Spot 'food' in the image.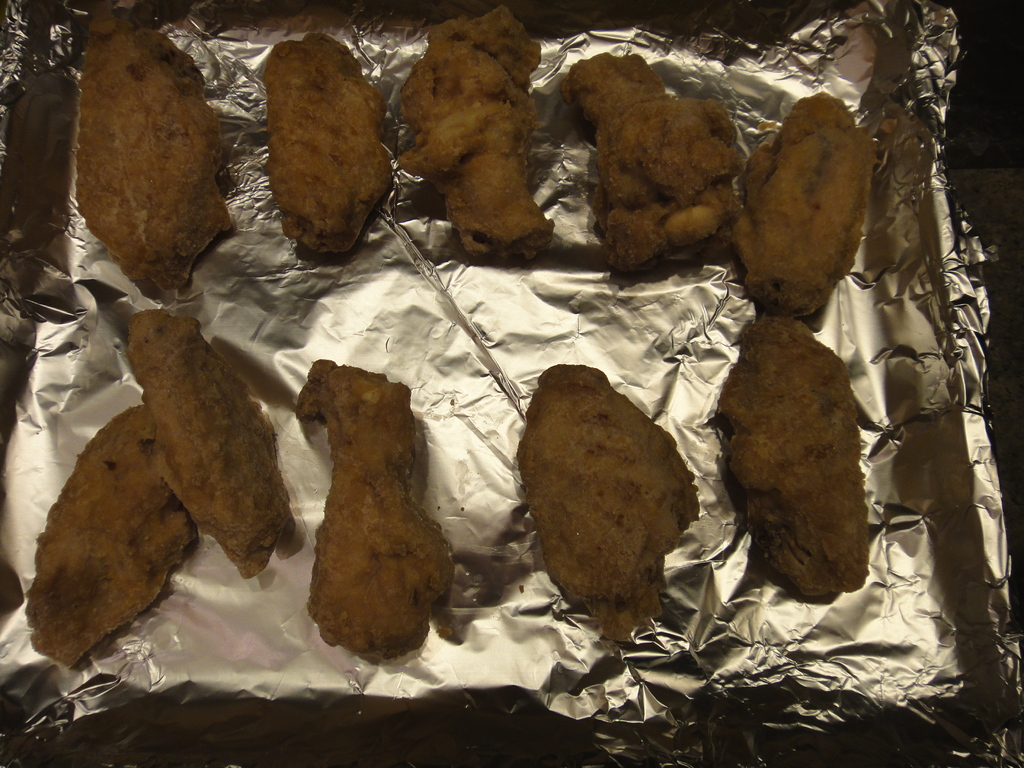
'food' found at 21, 400, 200, 671.
